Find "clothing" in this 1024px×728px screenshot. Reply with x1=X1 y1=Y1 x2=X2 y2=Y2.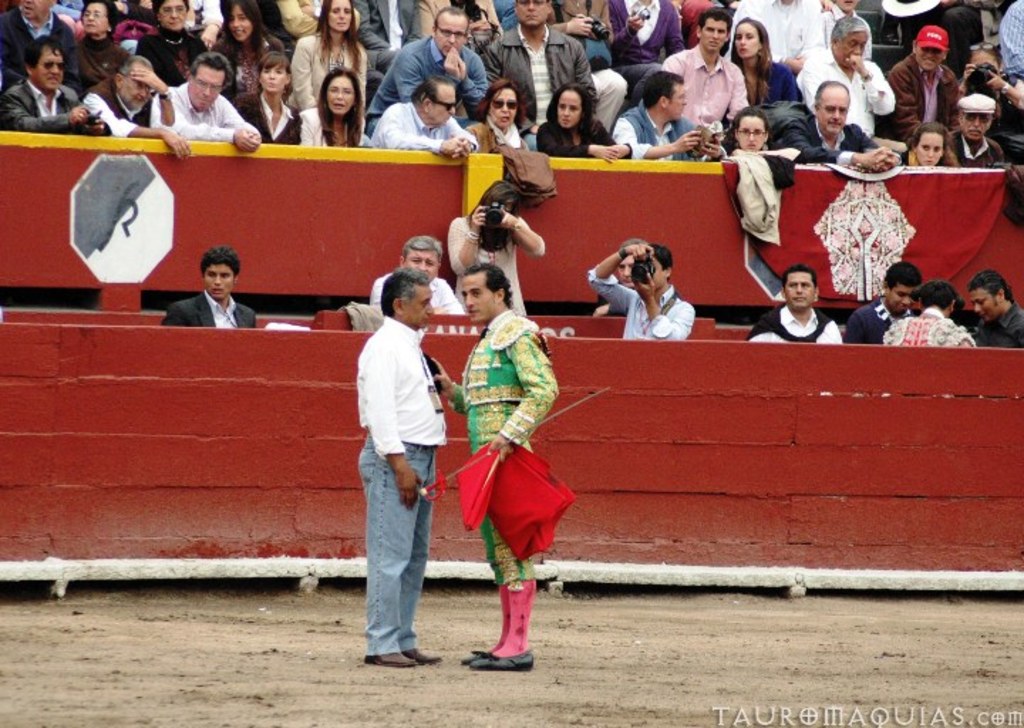
x1=149 y1=75 x2=255 y2=146.
